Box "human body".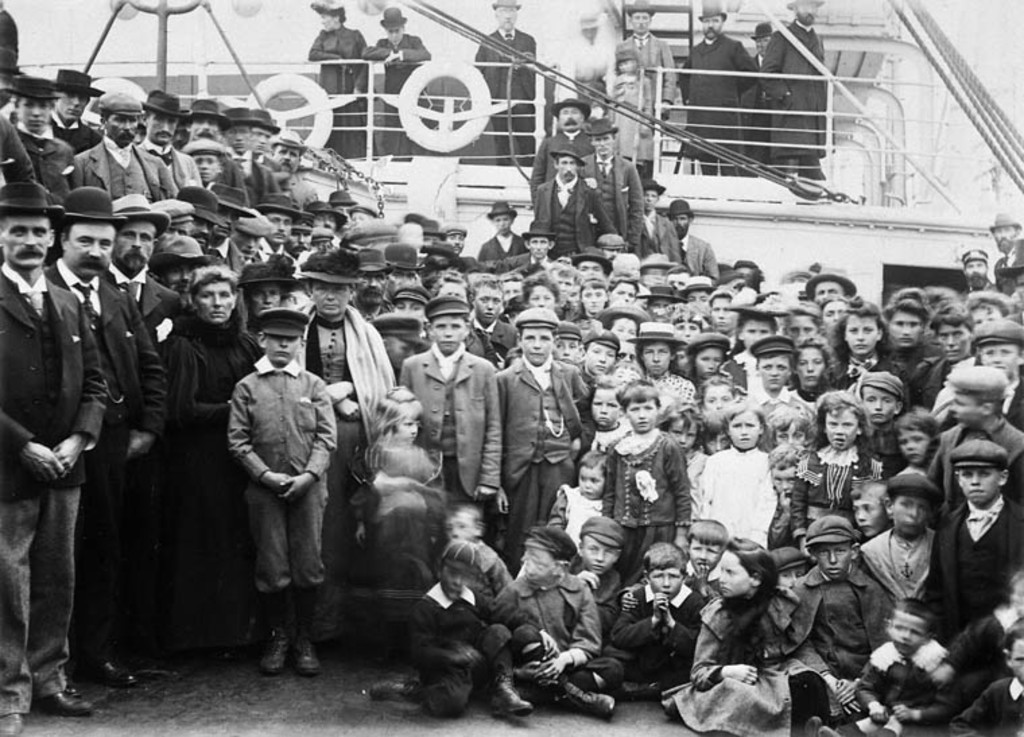
(left=776, top=415, right=803, bottom=453).
